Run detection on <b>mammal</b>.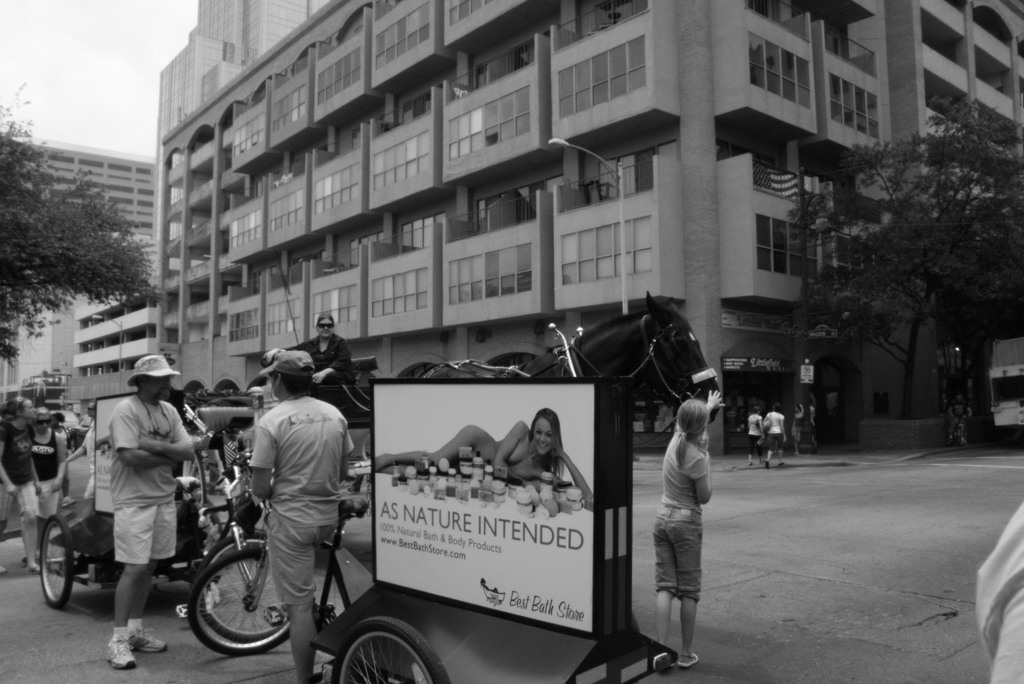
Result: rect(0, 393, 40, 569).
